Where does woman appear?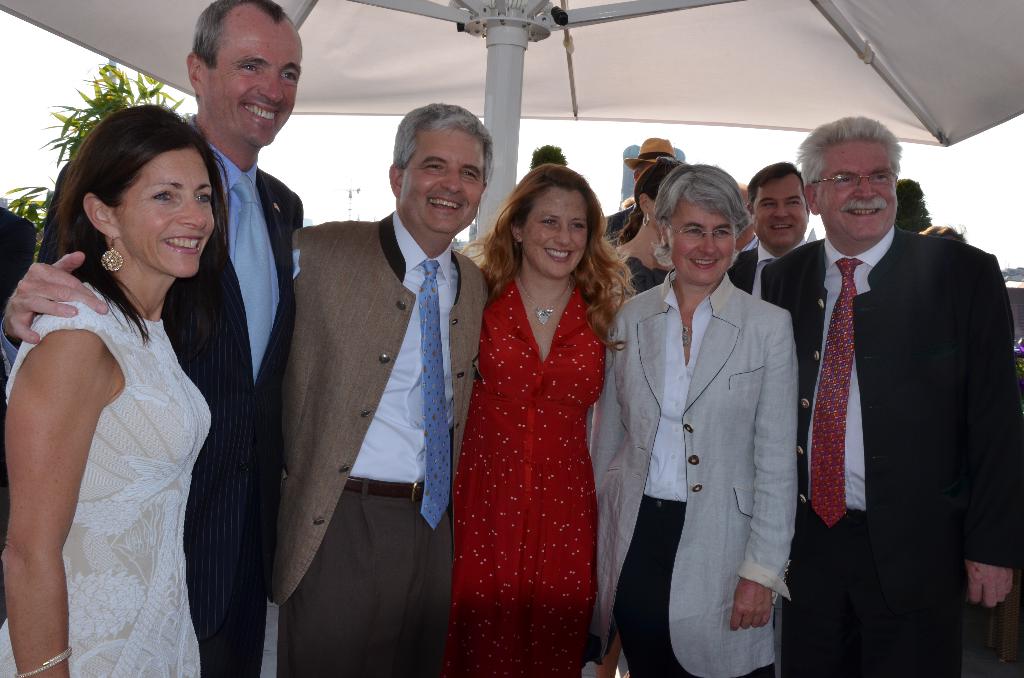
Appears at Rect(609, 156, 692, 301).
